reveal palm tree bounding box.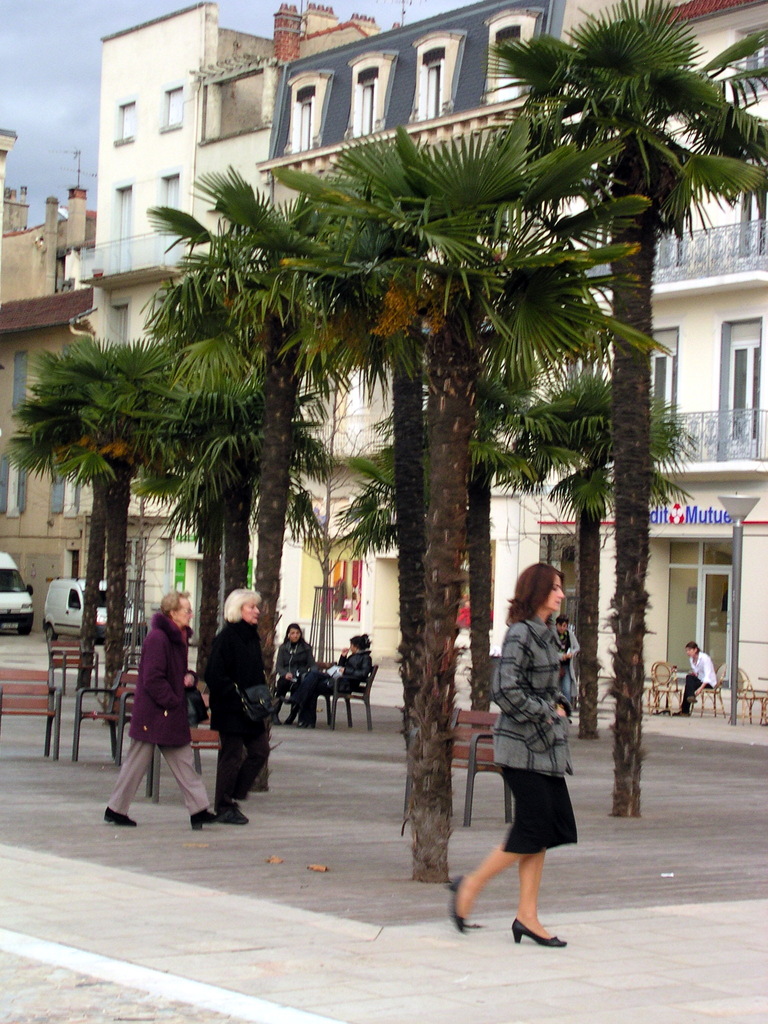
Revealed: detection(498, 358, 721, 829).
